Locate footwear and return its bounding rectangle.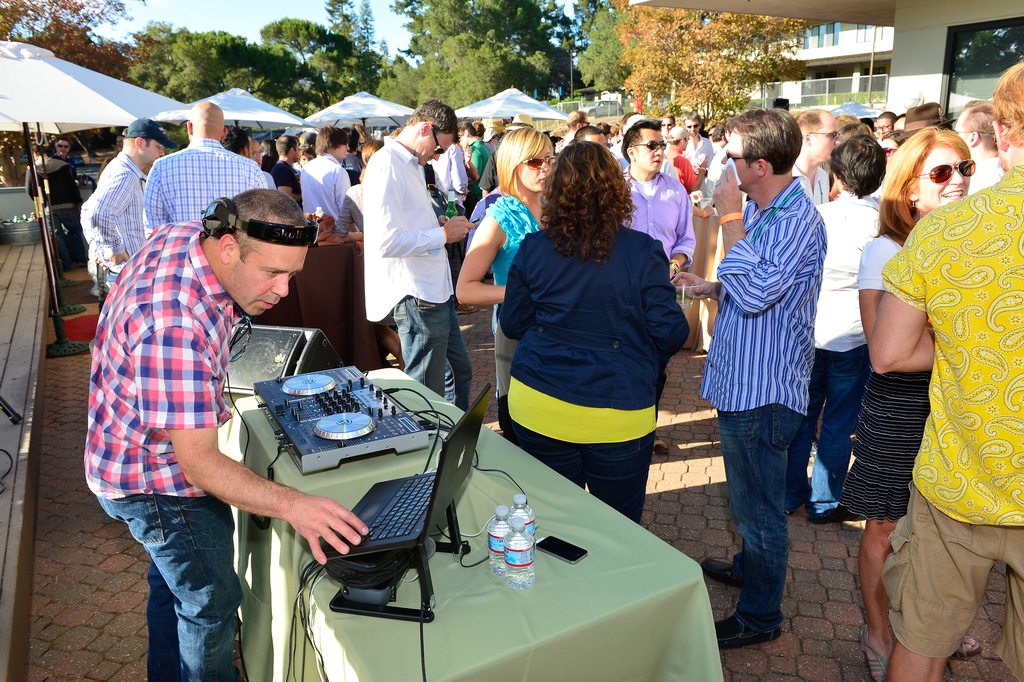
box=[231, 617, 245, 681].
